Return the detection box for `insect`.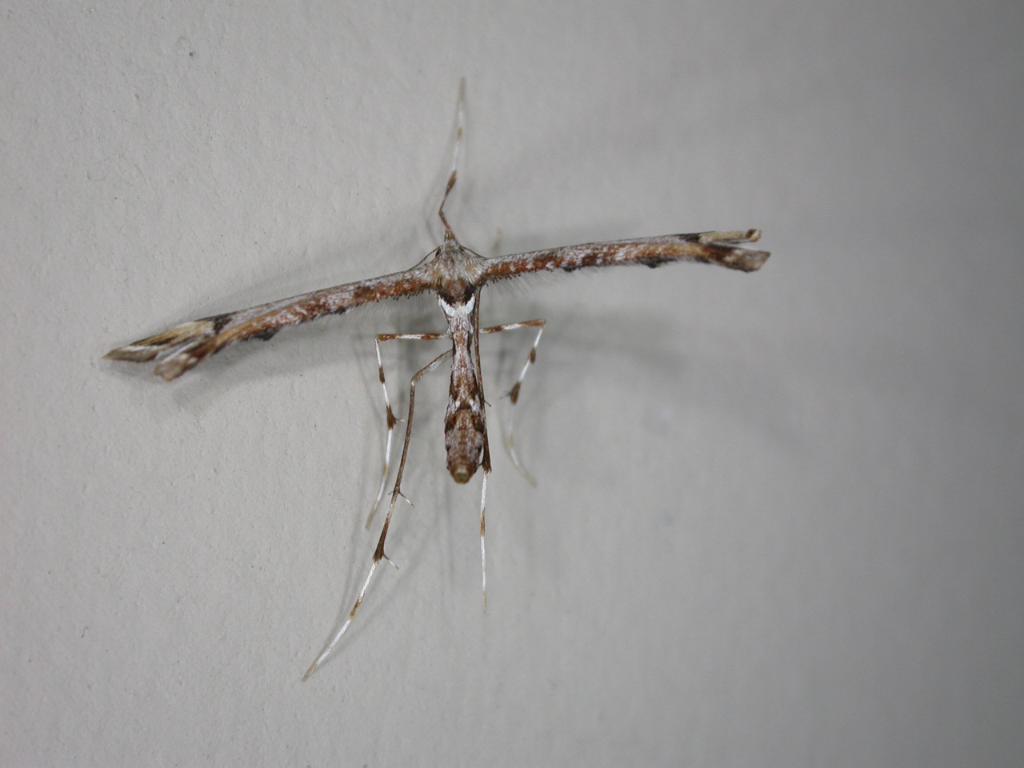
(left=103, top=74, right=770, bottom=678).
